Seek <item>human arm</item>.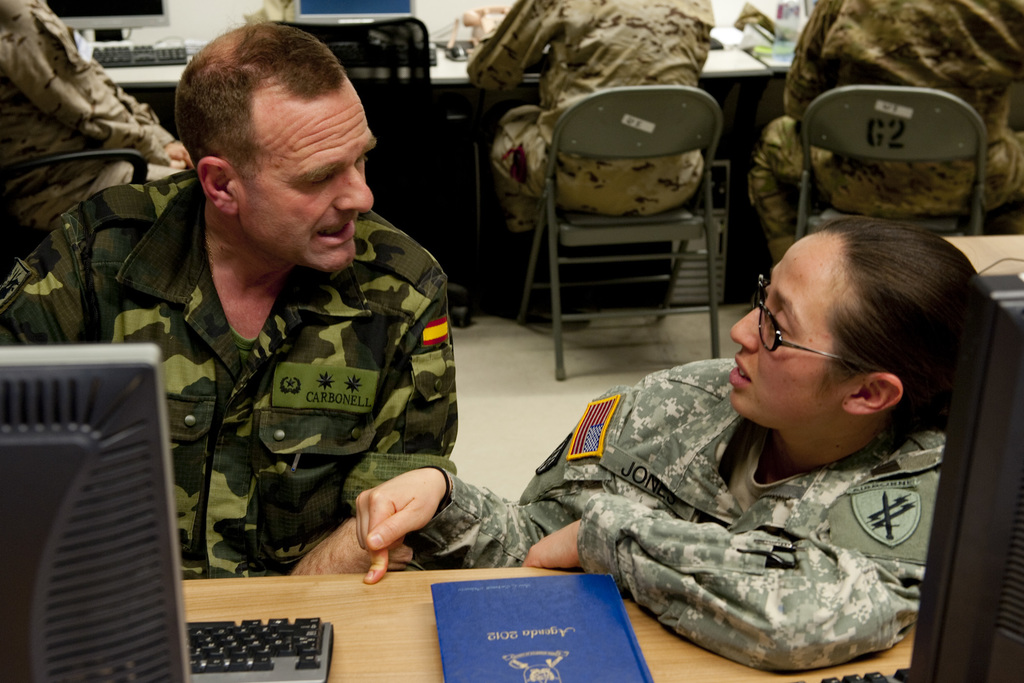
bbox=(460, 0, 556, 95).
